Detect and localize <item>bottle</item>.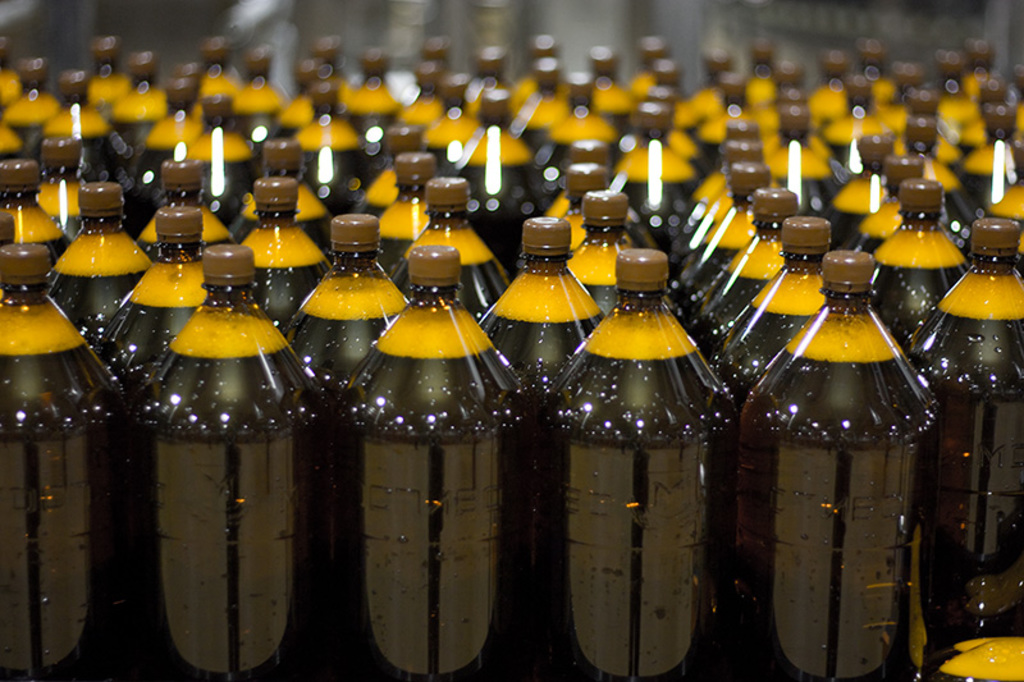
Localized at 37,150,87,234.
